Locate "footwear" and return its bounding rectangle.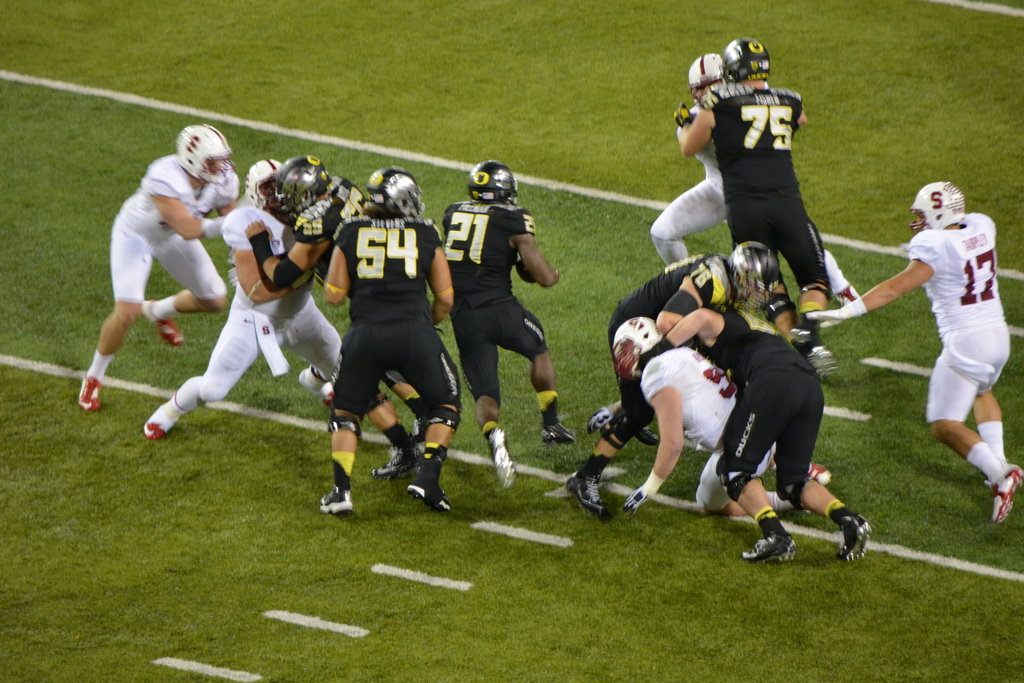
l=143, t=392, r=182, b=440.
